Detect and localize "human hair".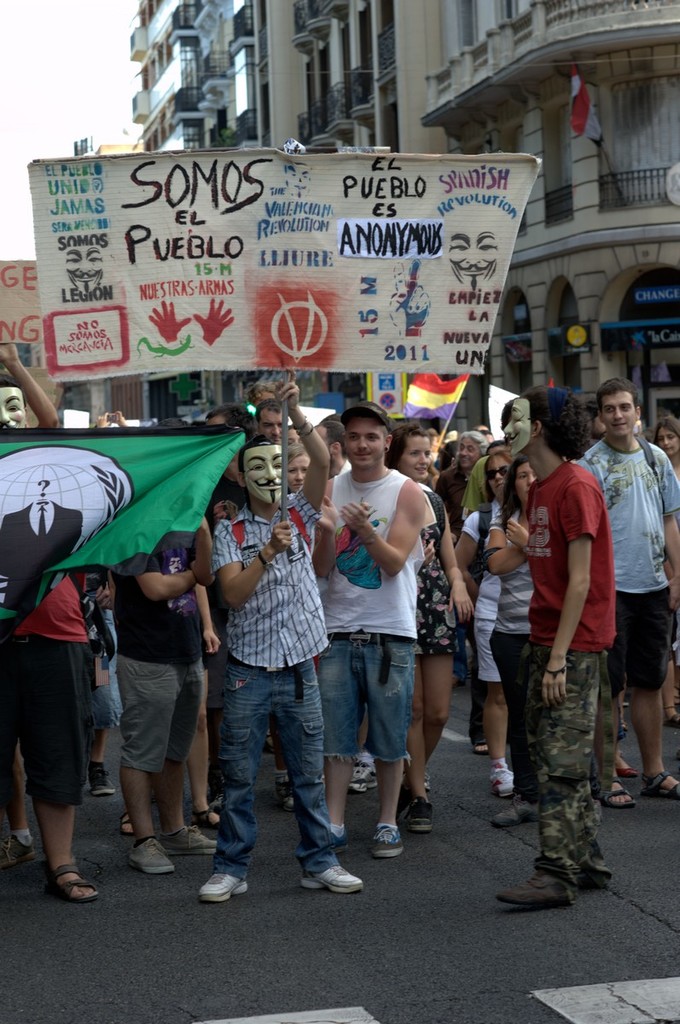
Localized at 595/380/637/414.
